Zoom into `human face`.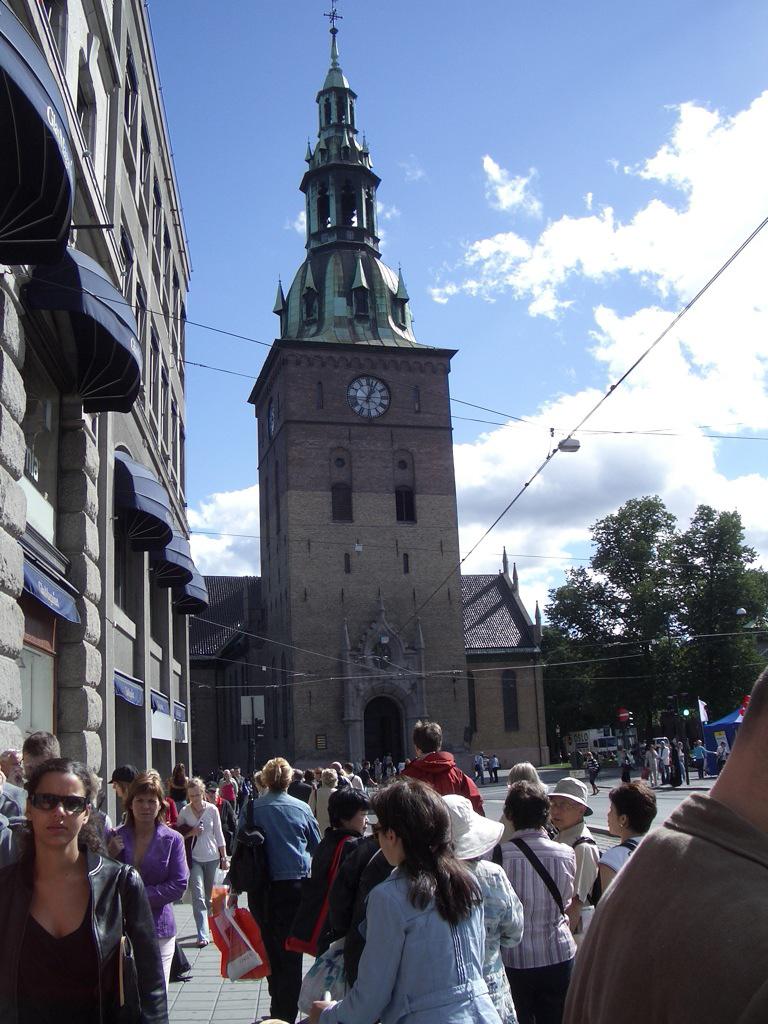
Zoom target: {"left": 189, "top": 789, "right": 203, "bottom": 806}.
